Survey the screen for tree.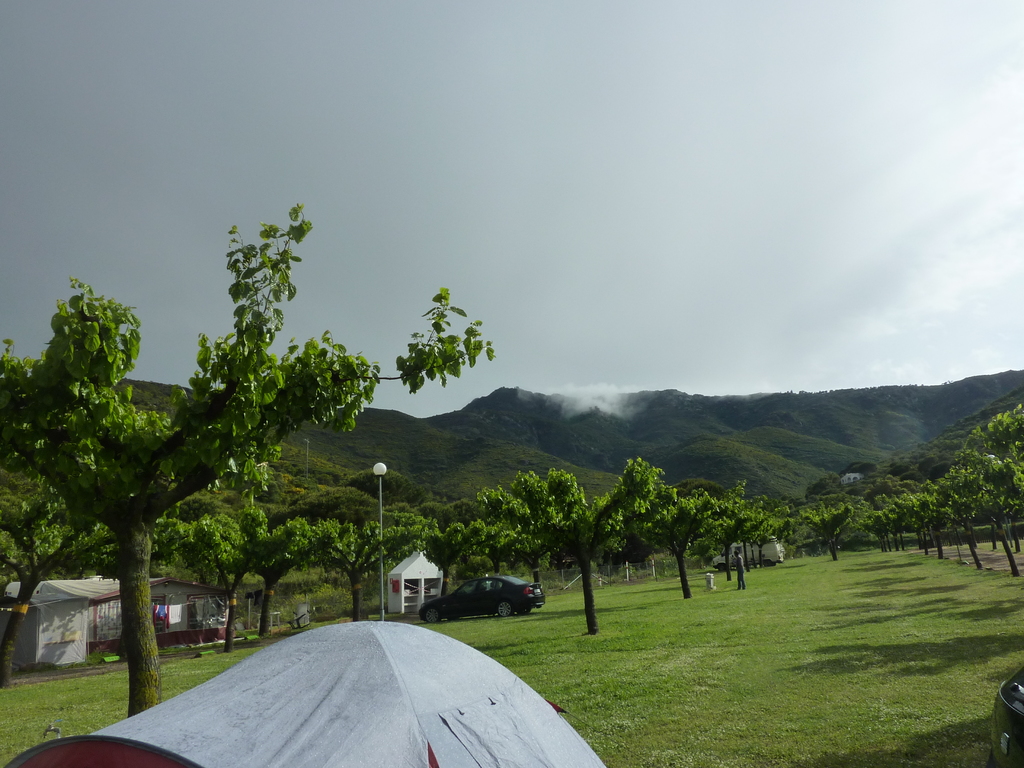
Survey found: (left=803, top=500, right=854, bottom=569).
